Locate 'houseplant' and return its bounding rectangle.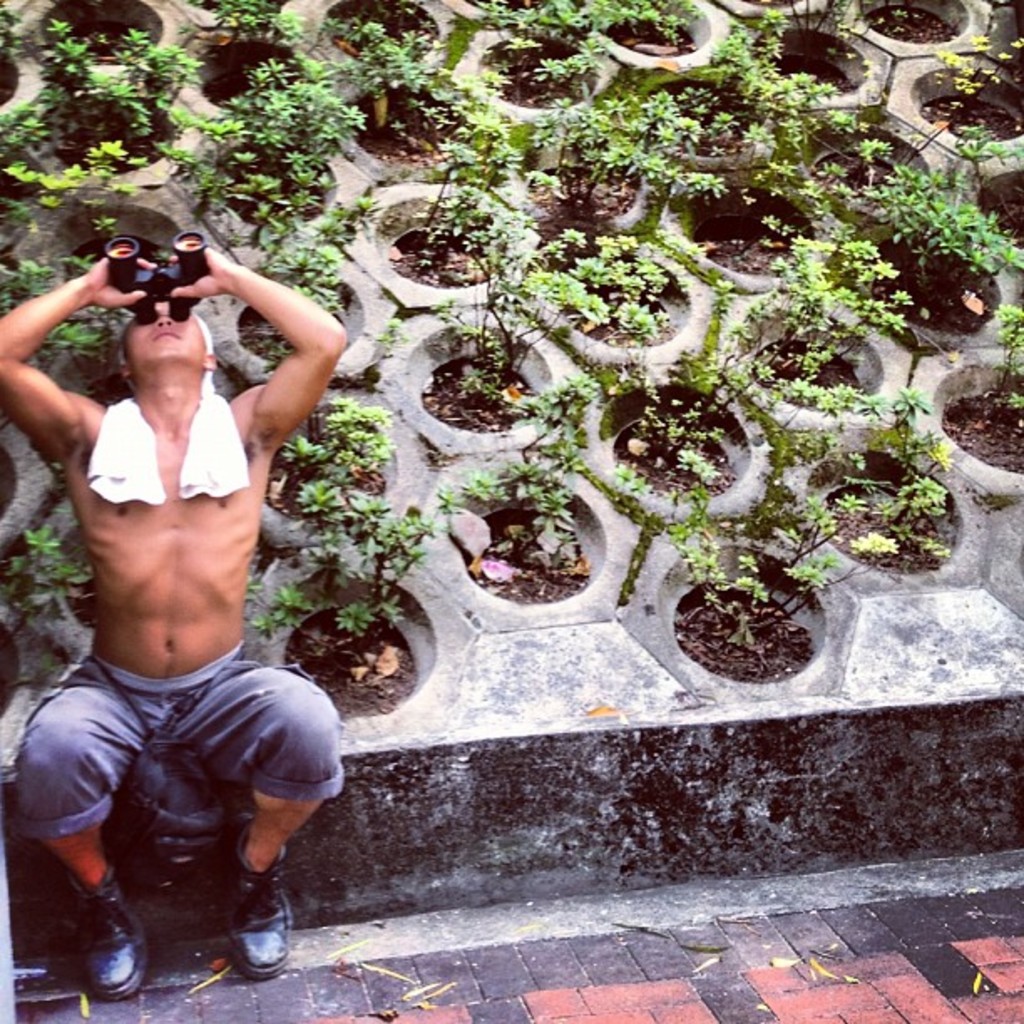
(x1=661, y1=505, x2=863, y2=648).
